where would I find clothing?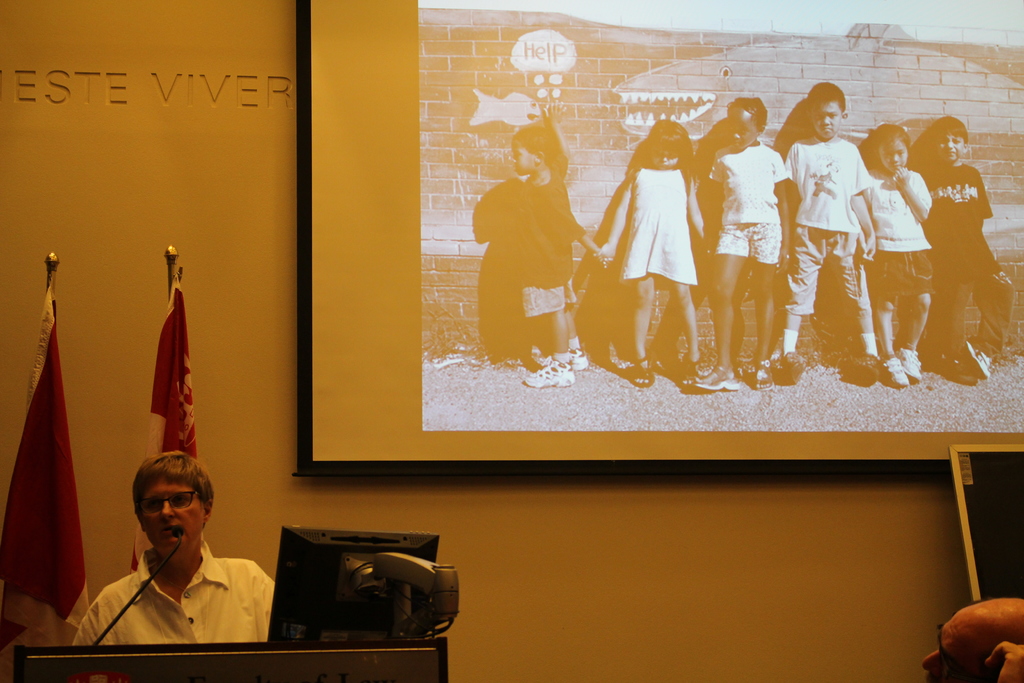
At crop(705, 140, 783, 261).
